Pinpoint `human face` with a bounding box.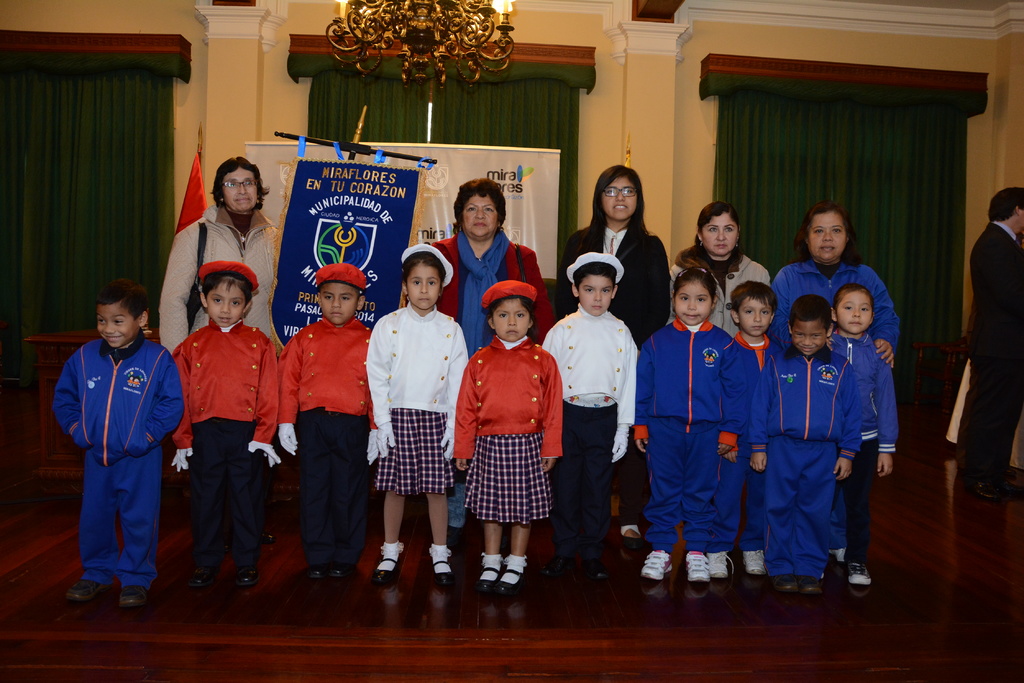
836, 291, 874, 335.
